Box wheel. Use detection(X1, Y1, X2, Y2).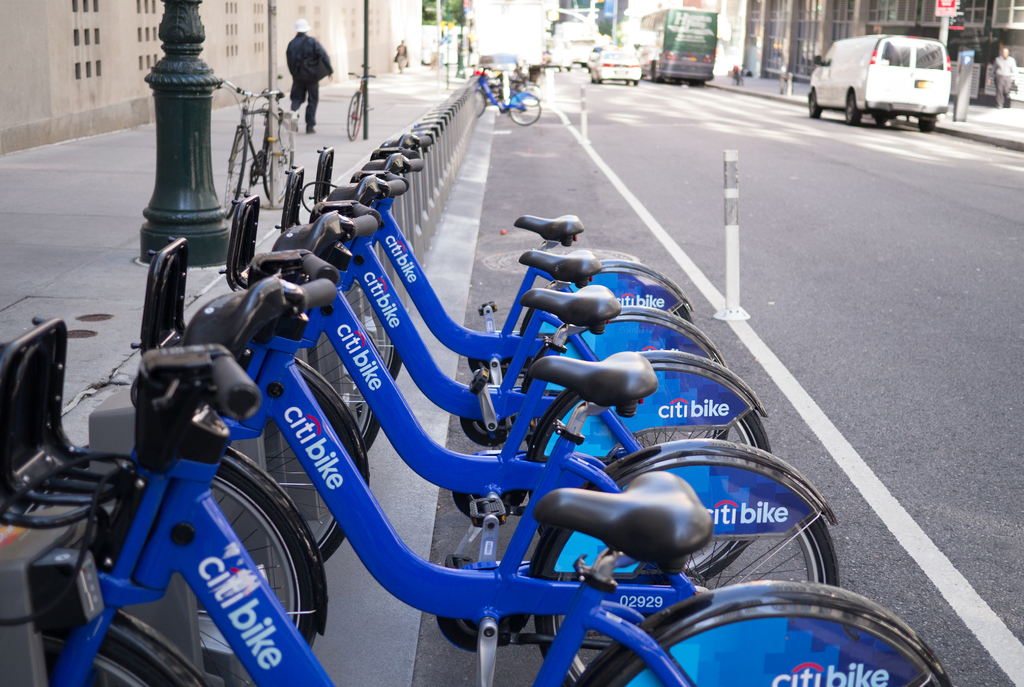
detection(343, 280, 398, 384).
